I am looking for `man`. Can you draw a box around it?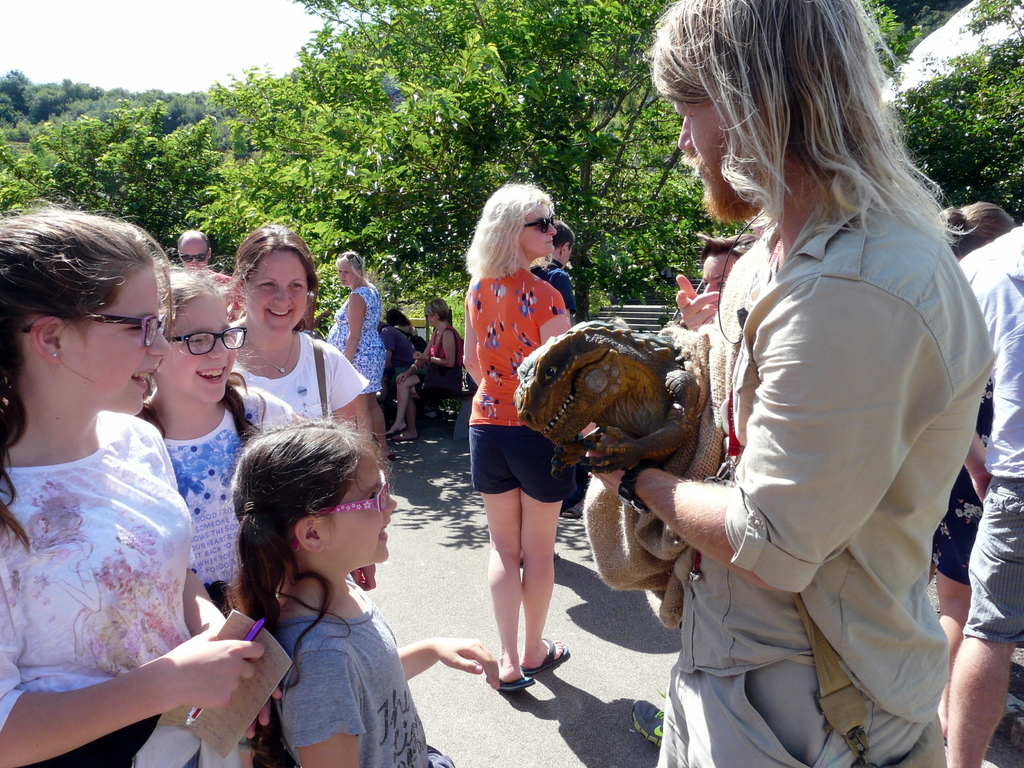
Sure, the bounding box is [x1=181, y1=228, x2=216, y2=270].
